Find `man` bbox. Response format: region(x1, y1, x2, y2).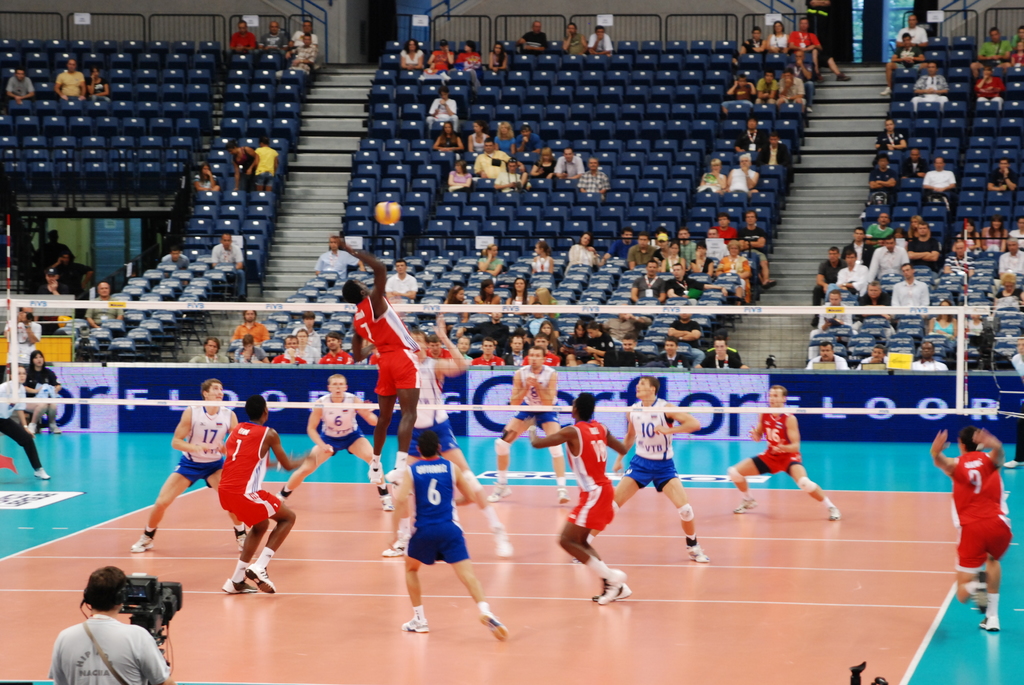
region(528, 390, 633, 610).
